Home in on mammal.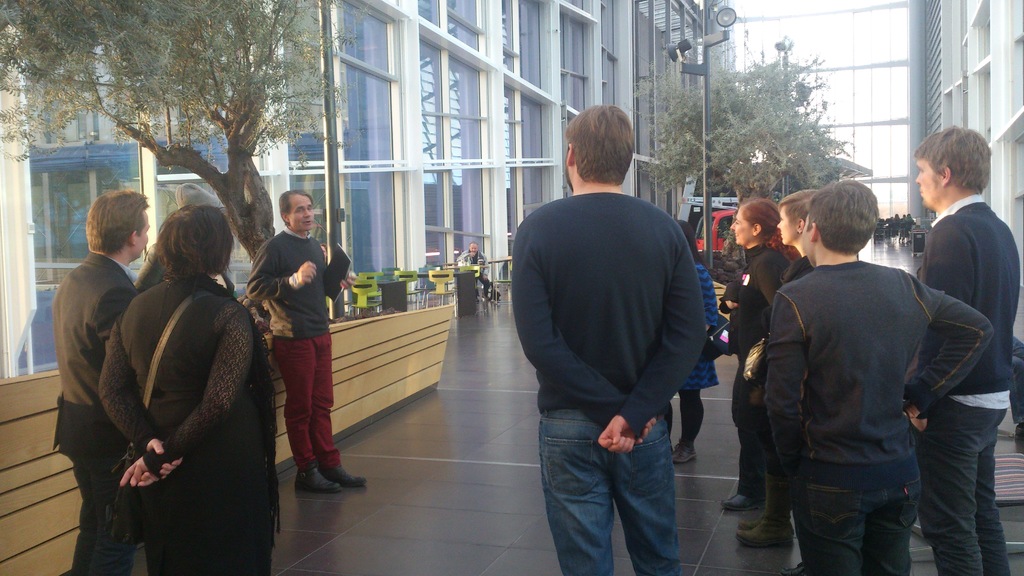
Homed in at crop(729, 184, 821, 550).
